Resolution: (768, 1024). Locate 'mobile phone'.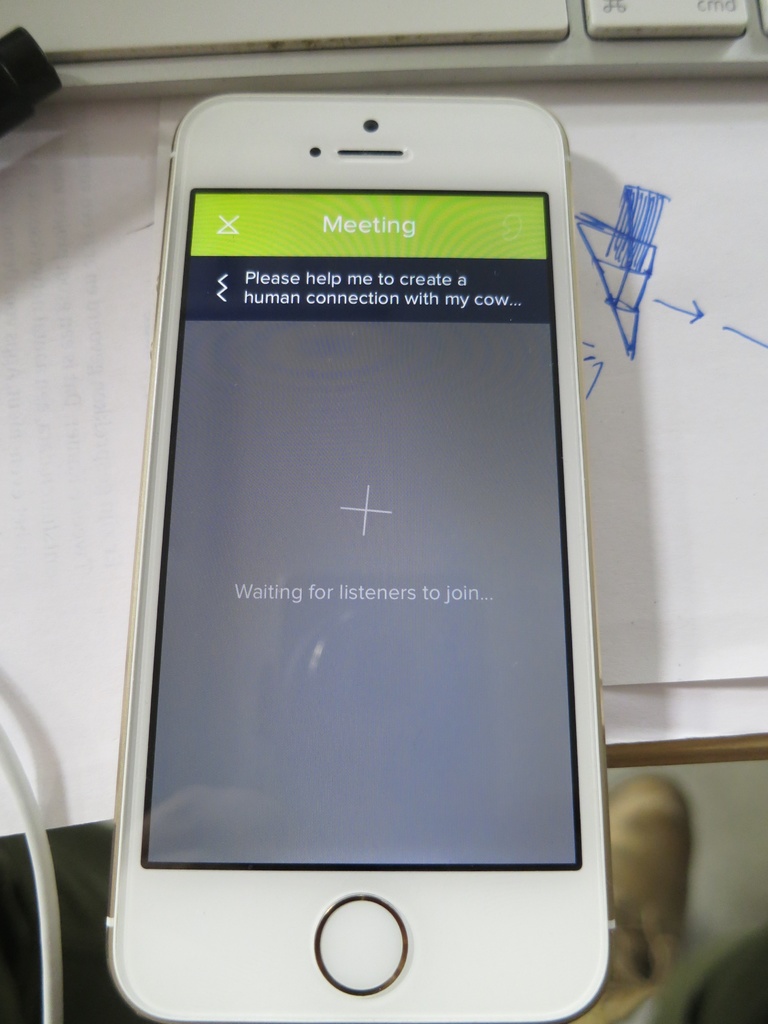
<box>102,94,622,1023</box>.
